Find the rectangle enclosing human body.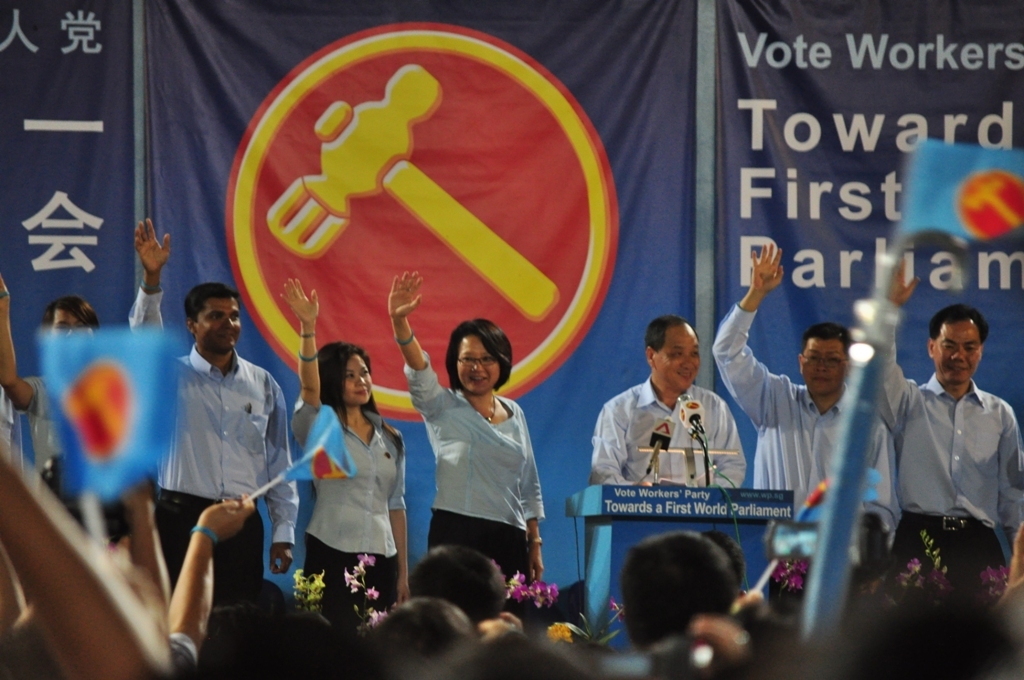
crop(283, 271, 409, 617).
